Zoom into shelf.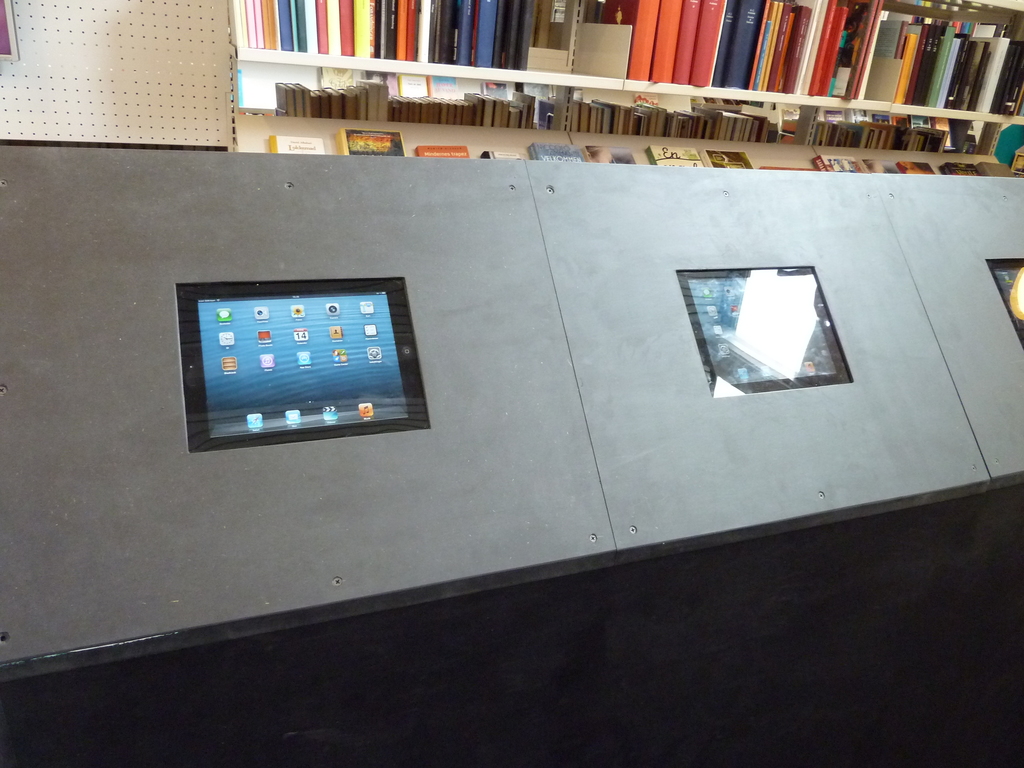
Zoom target: <bbox>227, 137, 1020, 177</bbox>.
